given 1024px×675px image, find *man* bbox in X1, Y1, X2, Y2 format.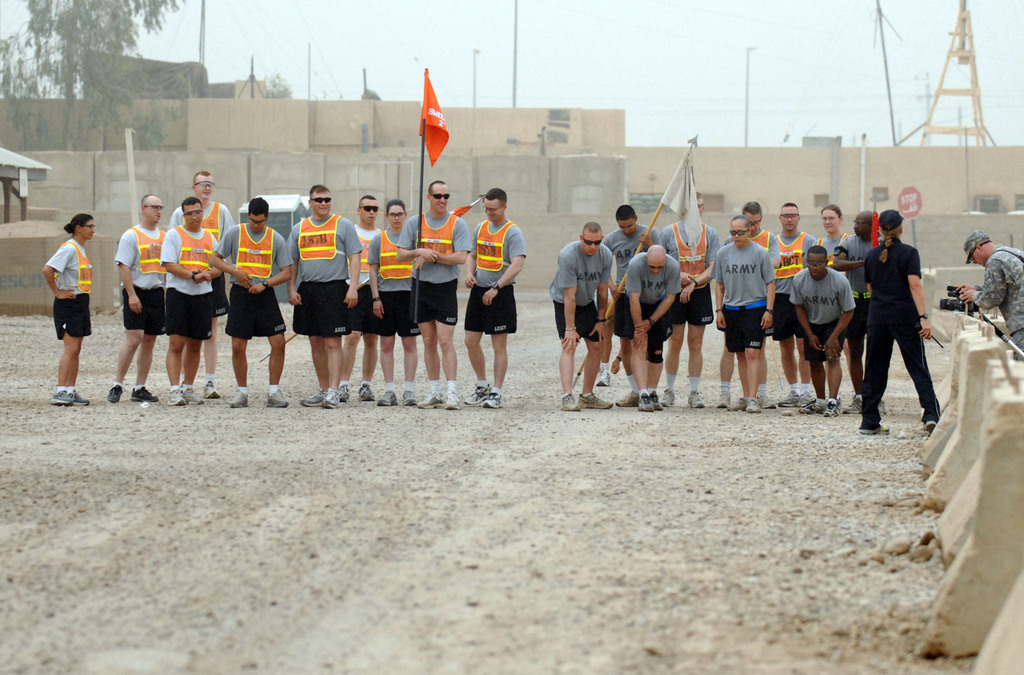
467, 186, 522, 410.
